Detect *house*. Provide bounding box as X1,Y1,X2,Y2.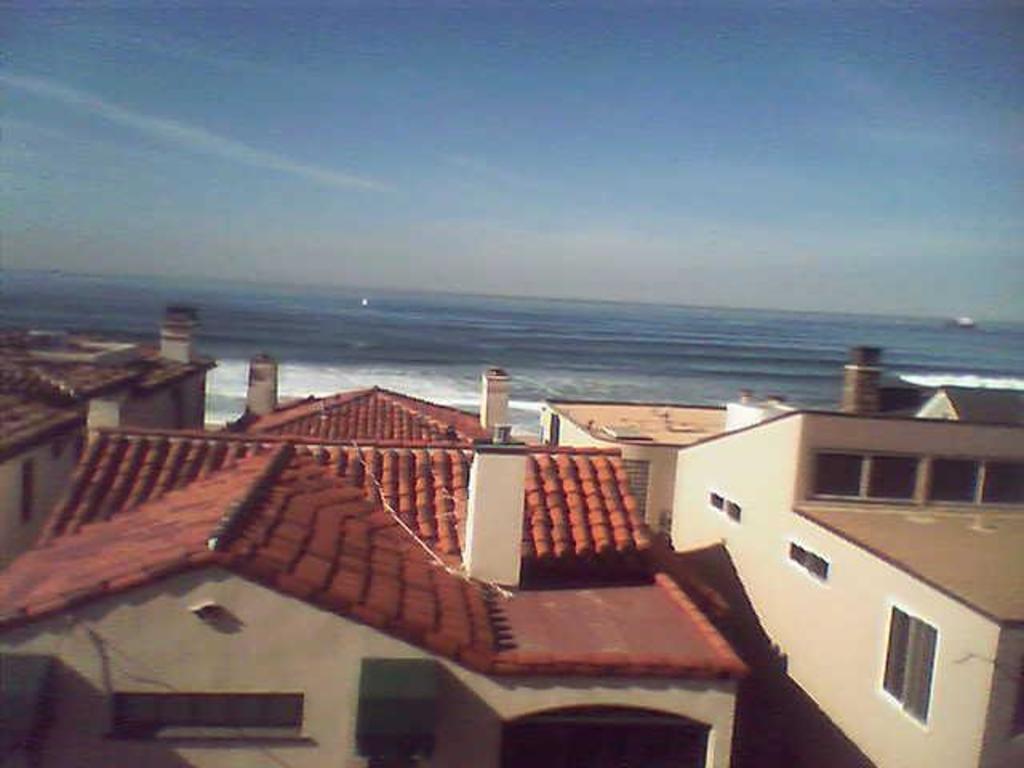
210,355,520,445.
